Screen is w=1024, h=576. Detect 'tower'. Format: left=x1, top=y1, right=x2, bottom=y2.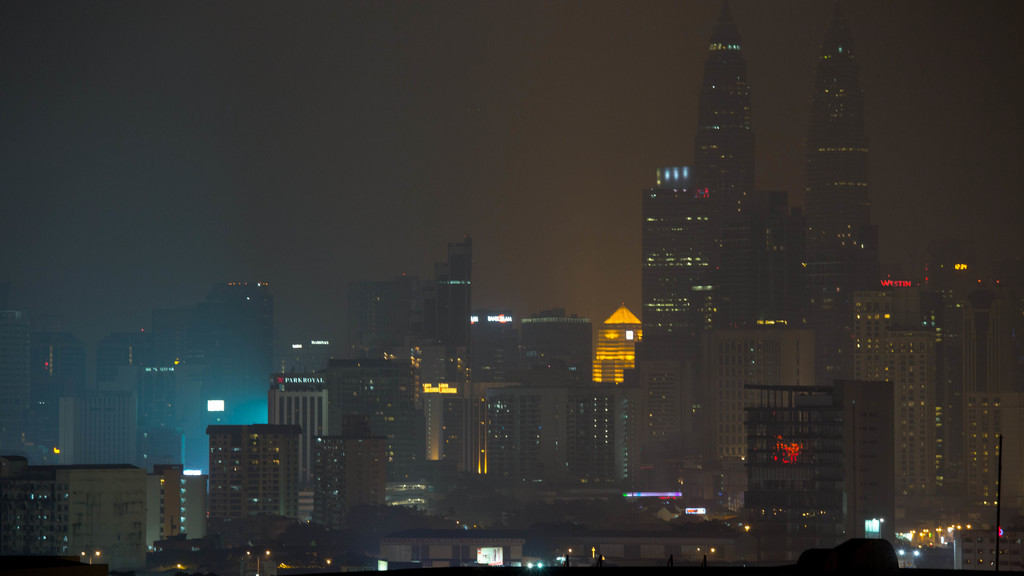
left=342, top=272, right=468, bottom=375.
